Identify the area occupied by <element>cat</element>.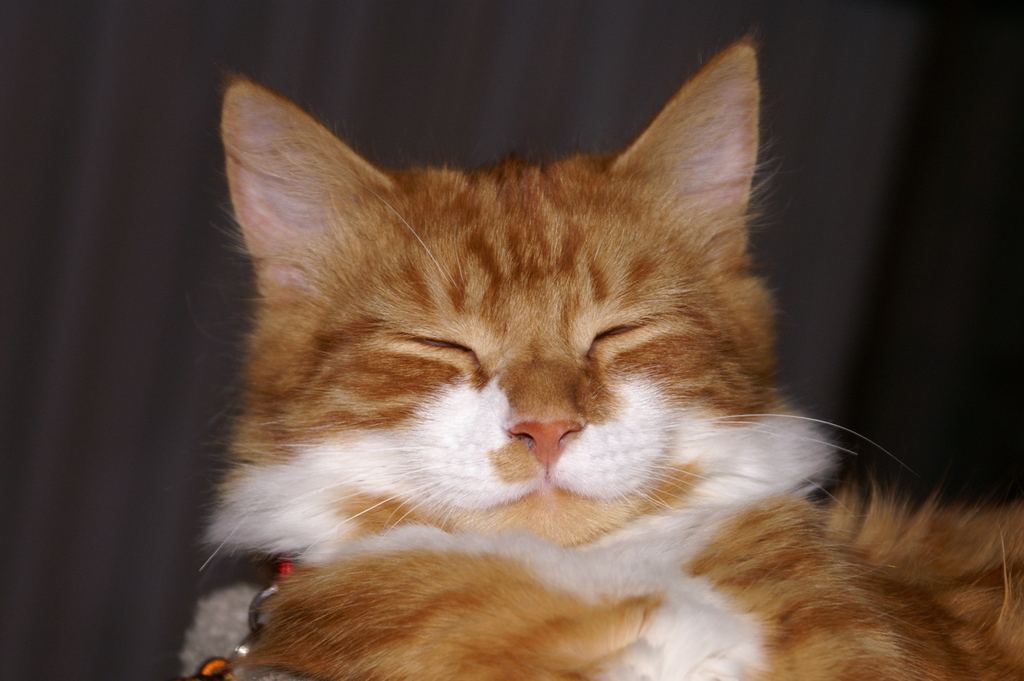
Area: 173:19:1023:680.
